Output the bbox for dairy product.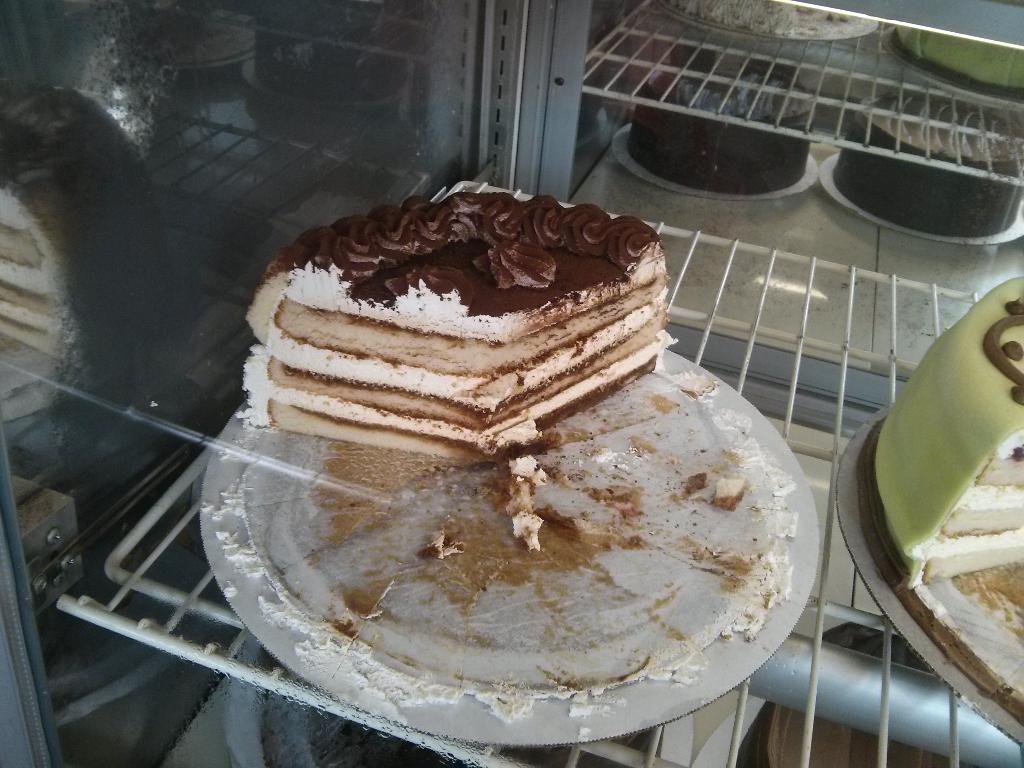
237,193,679,464.
